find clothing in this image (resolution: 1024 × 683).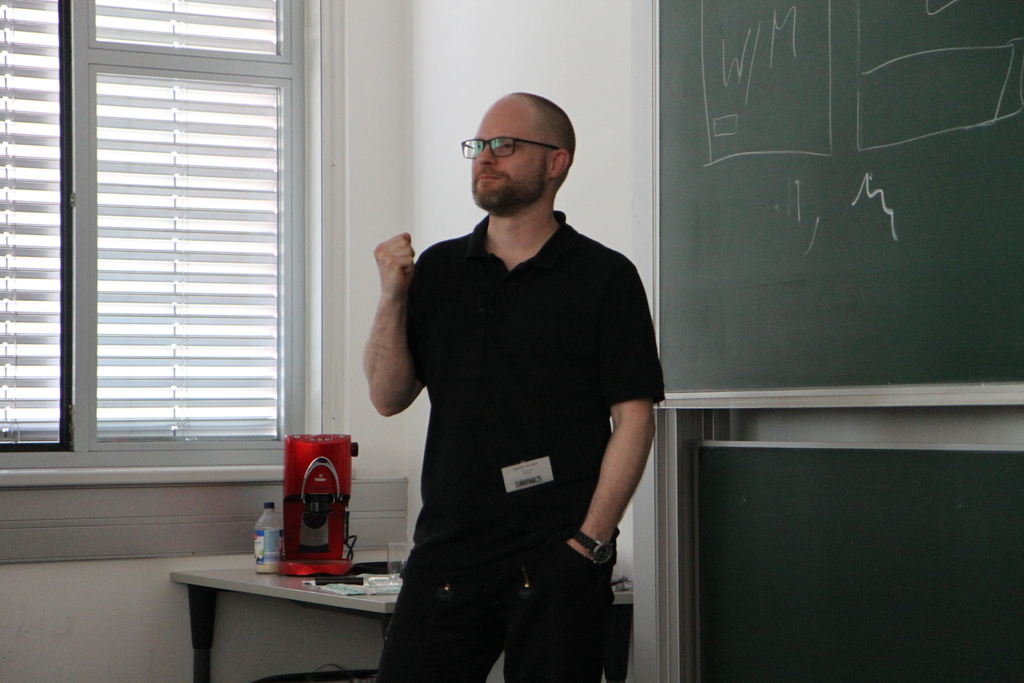
x1=359, y1=163, x2=661, y2=652.
